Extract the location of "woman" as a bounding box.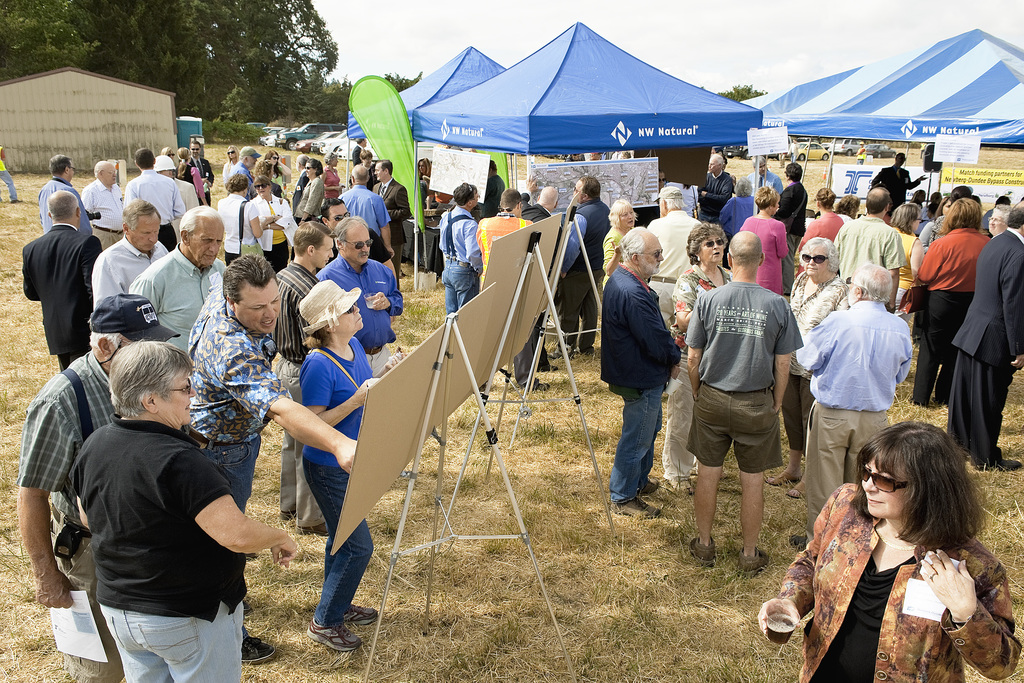
295:278:383:648.
